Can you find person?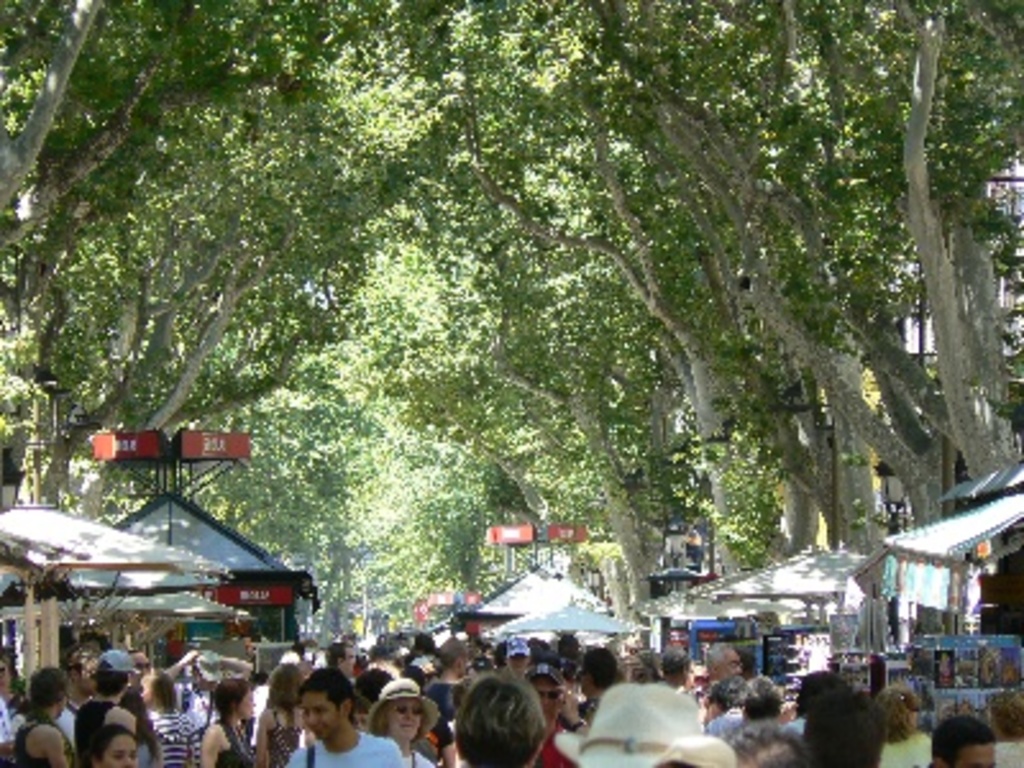
Yes, bounding box: Rect(735, 717, 812, 765).
